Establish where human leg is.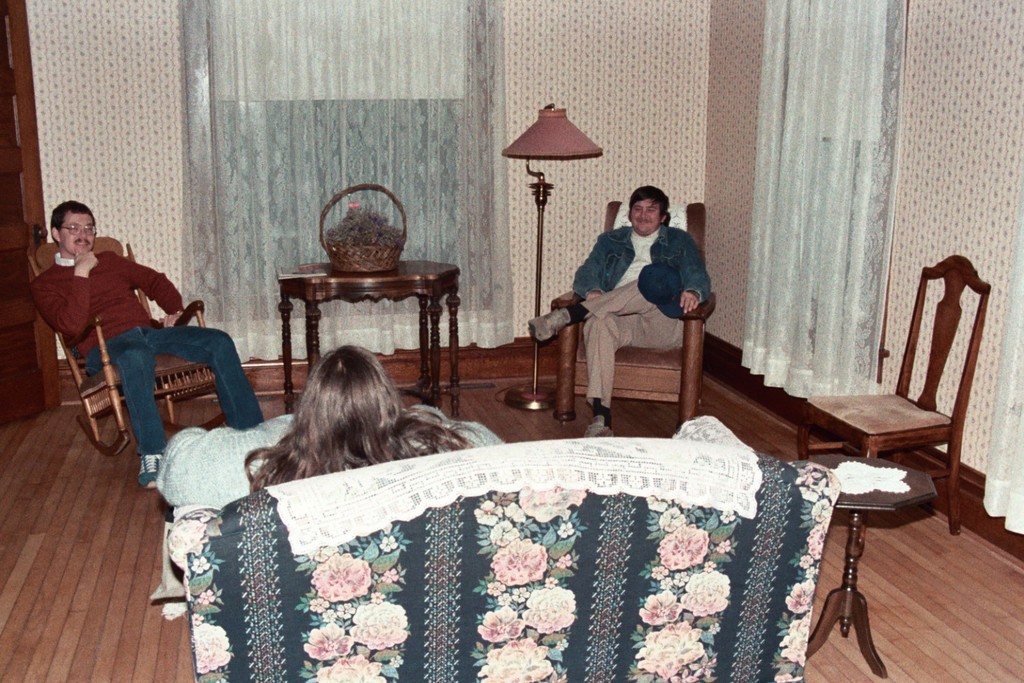
Established at bbox(582, 316, 633, 436).
